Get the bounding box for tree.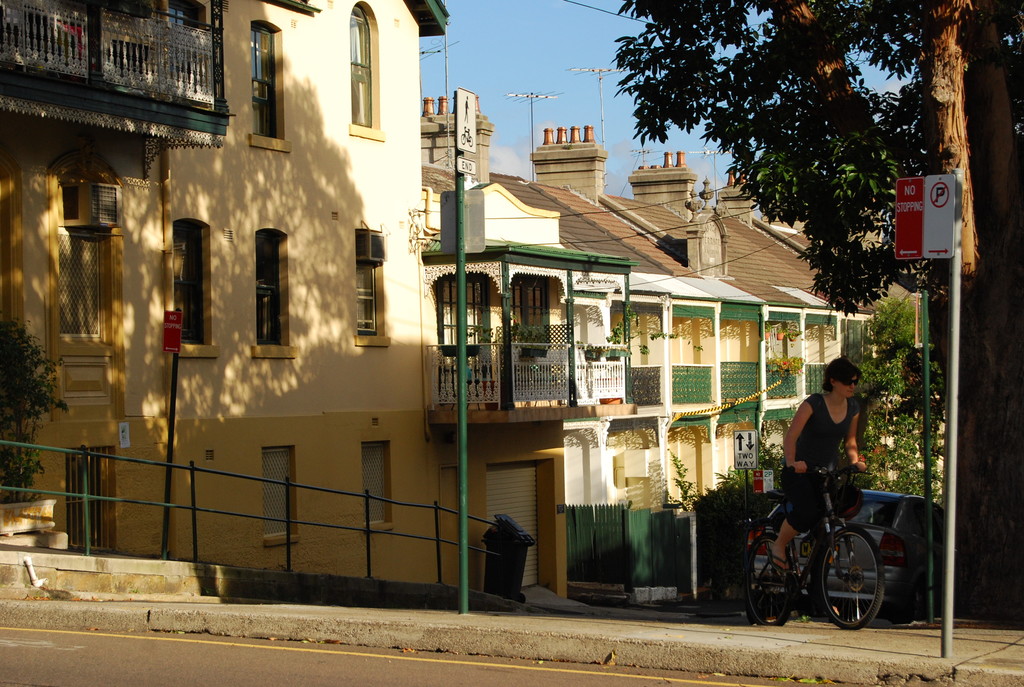
select_region(857, 291, 940, 482).
